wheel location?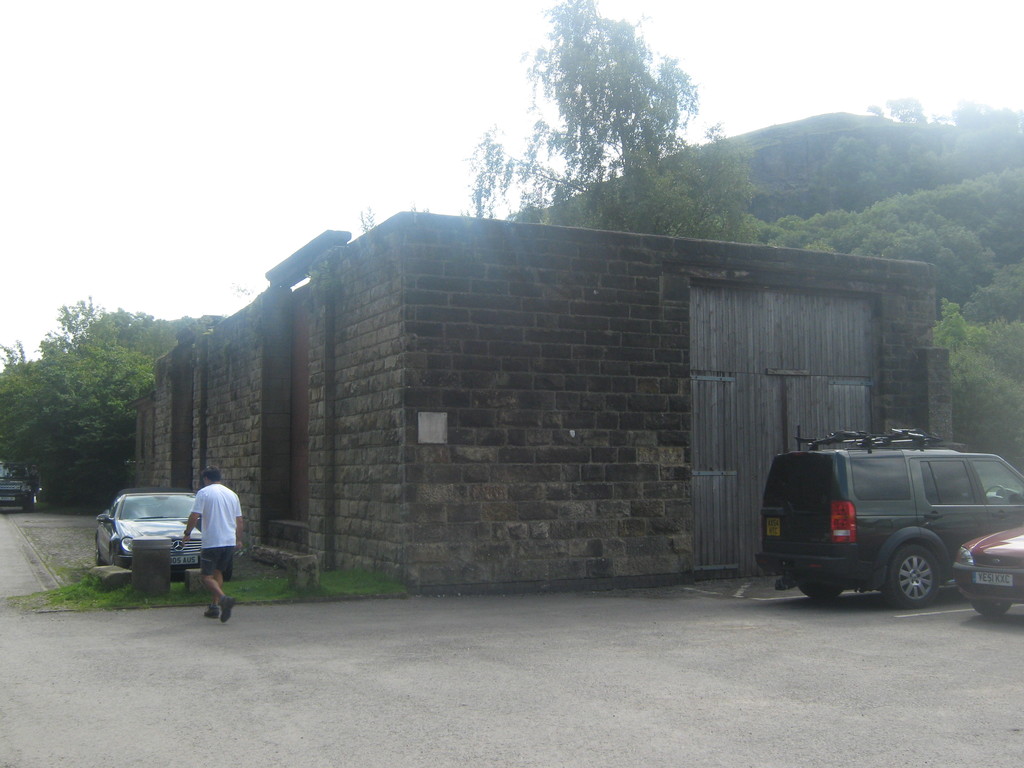
region(223, 561, 232, 583)
